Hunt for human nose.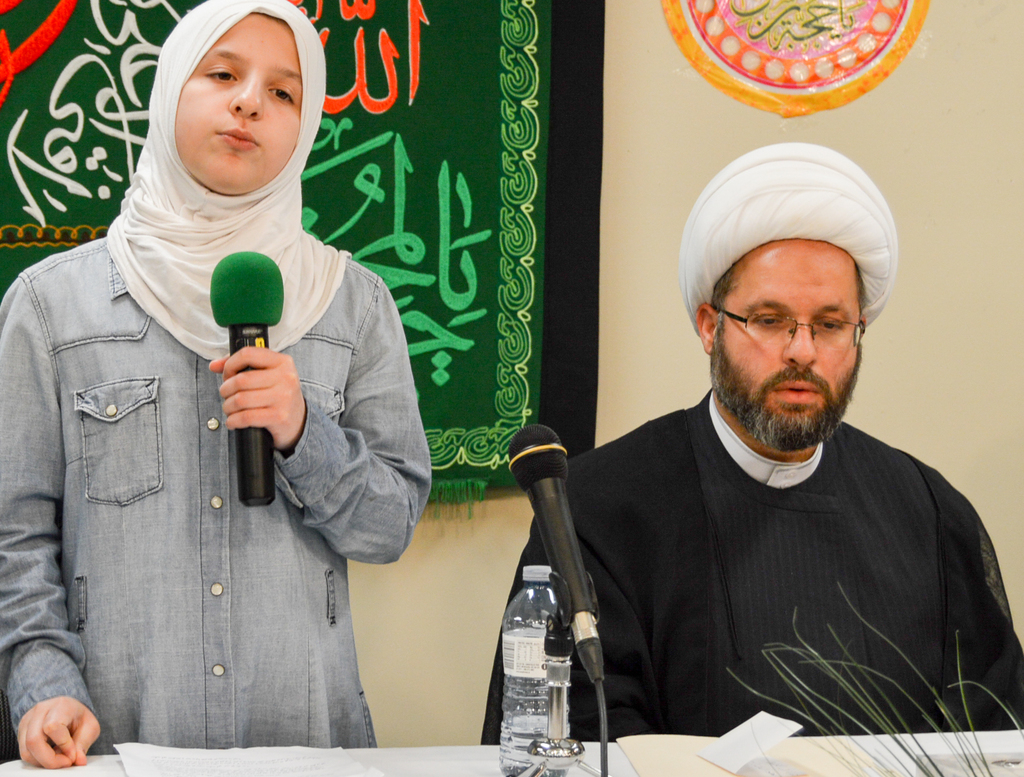
Hunted down at (782, 316, 821, 365).
